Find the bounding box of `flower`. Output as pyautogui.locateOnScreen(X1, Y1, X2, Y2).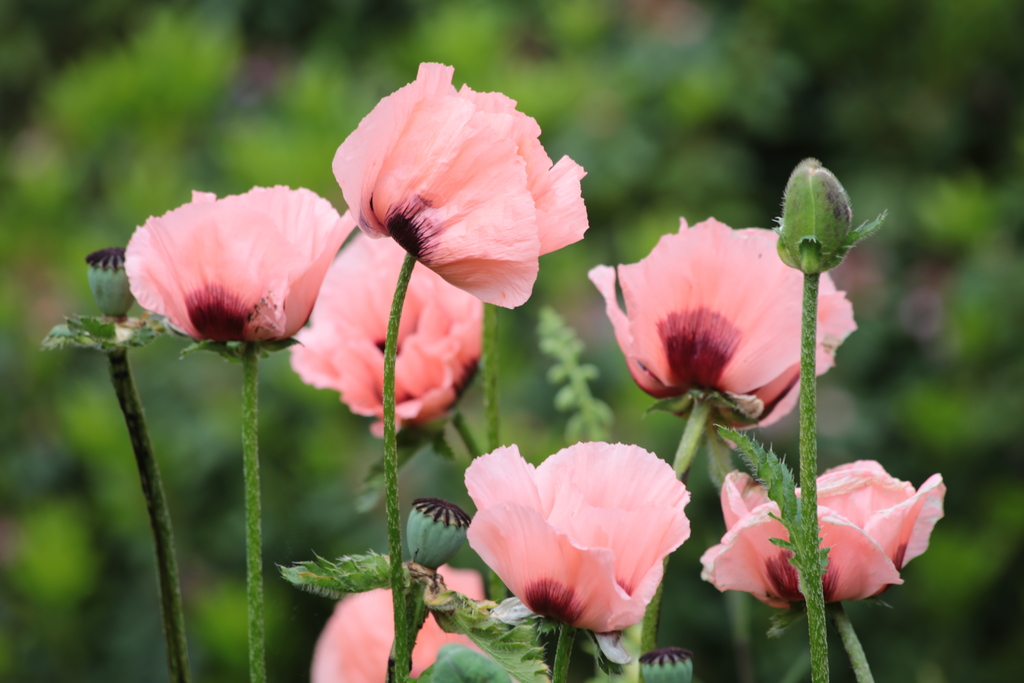
pyautogui.locateOnScreen(701, 465, 944, 612).
